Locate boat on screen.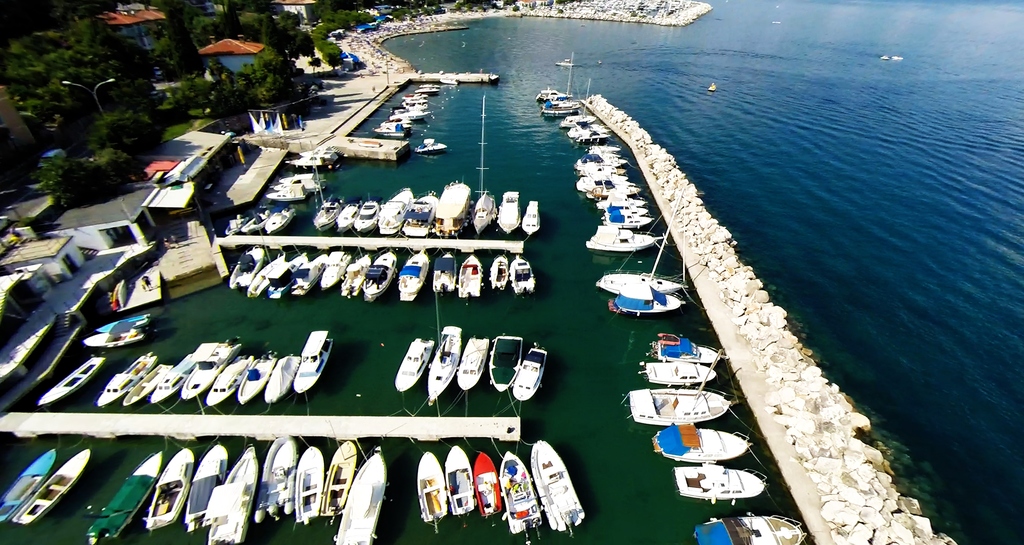
On screen at <region>262, 208, 294, 235</region>.
